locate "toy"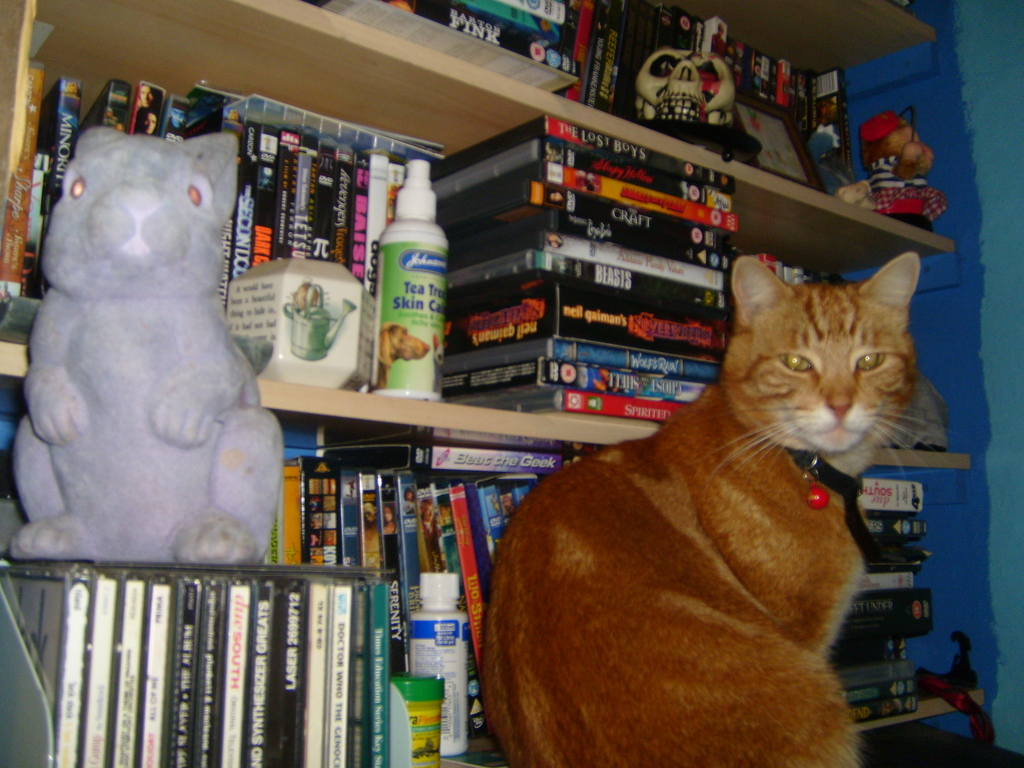
box=[13, 99, 274, 607]
